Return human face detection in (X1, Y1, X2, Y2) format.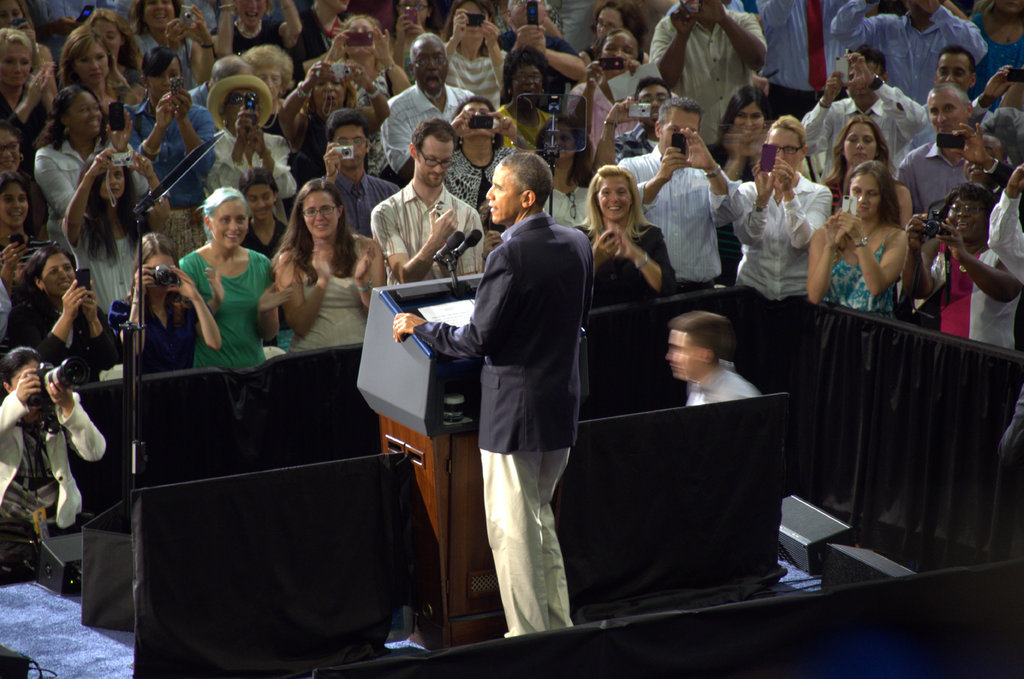
(948, 200, 986, 241).
